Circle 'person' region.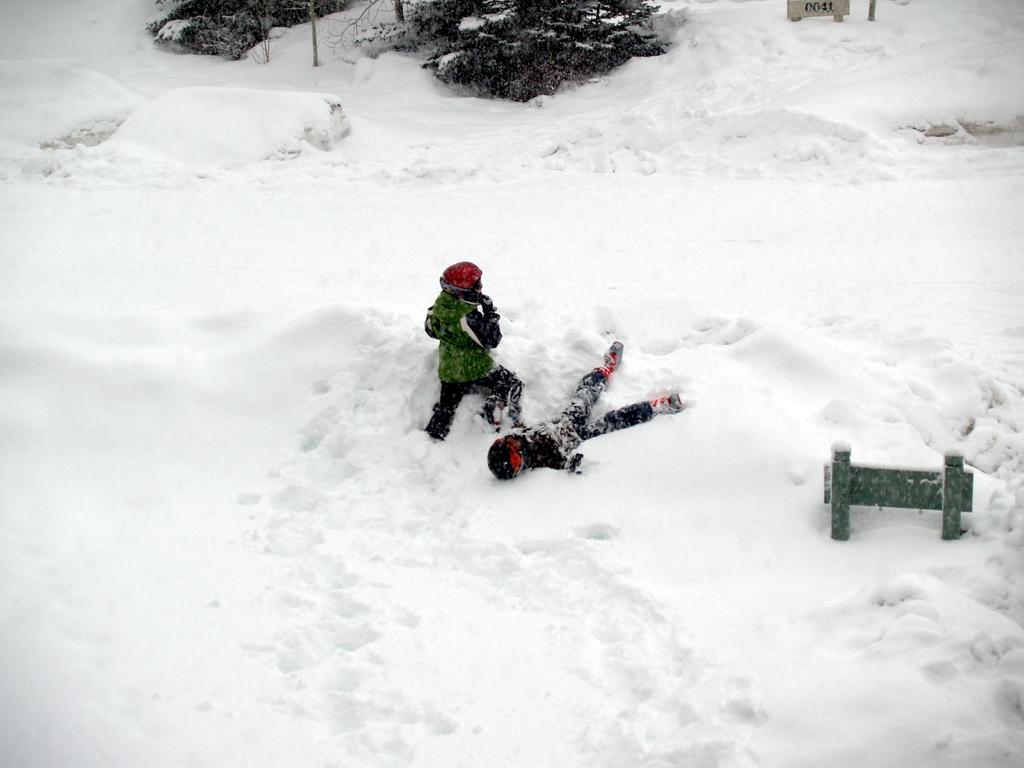
Region: (421, 253, 528, 438).
